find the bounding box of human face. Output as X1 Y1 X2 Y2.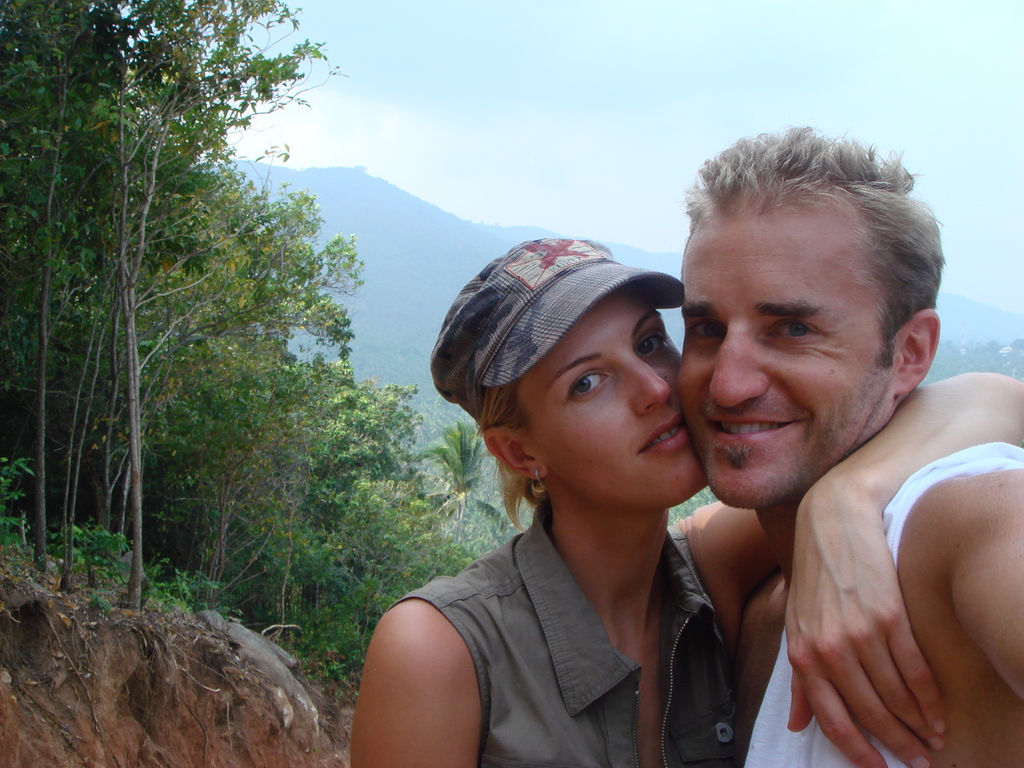
678 214 884 512.
